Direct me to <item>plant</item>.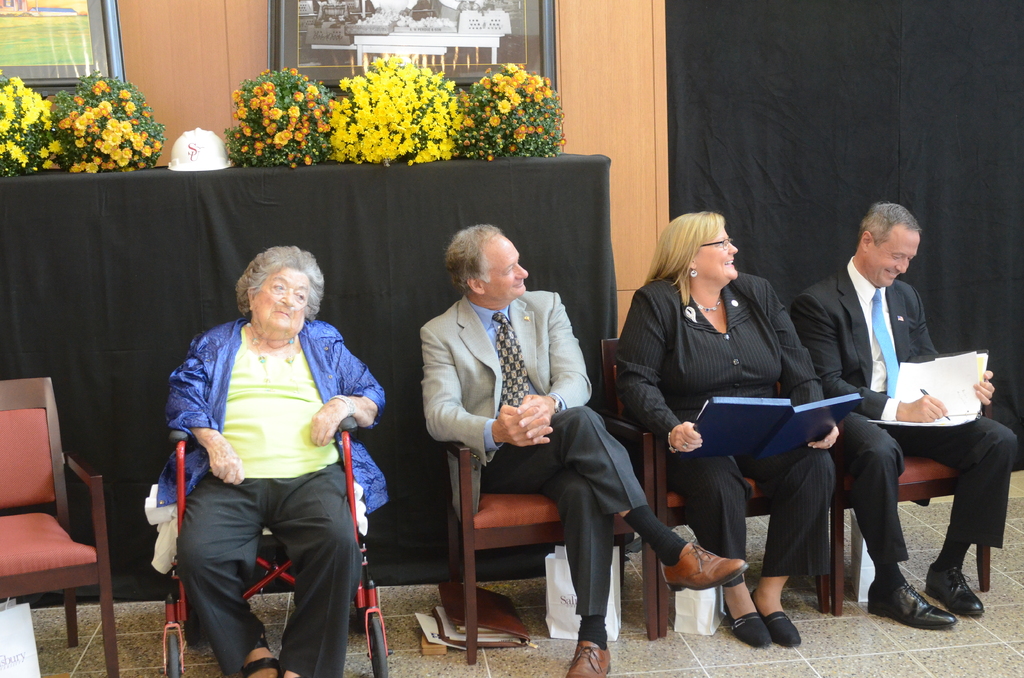
Direction: x1=0, y1=72, x2=63, y2=180.
